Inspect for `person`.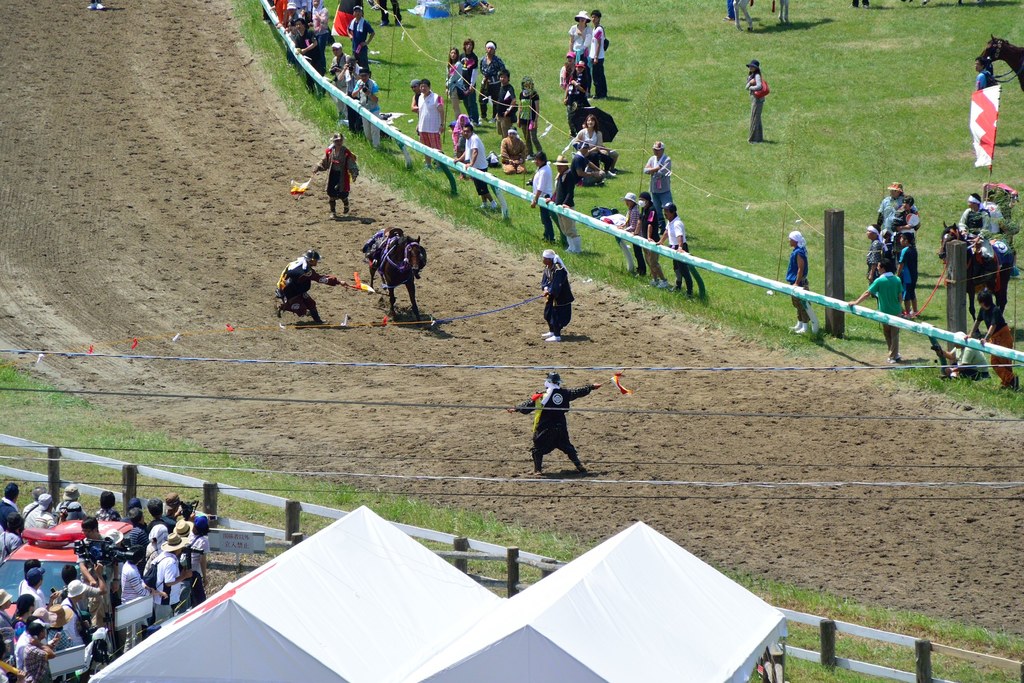
Inspection: <box>932,329,997,381</box>.
